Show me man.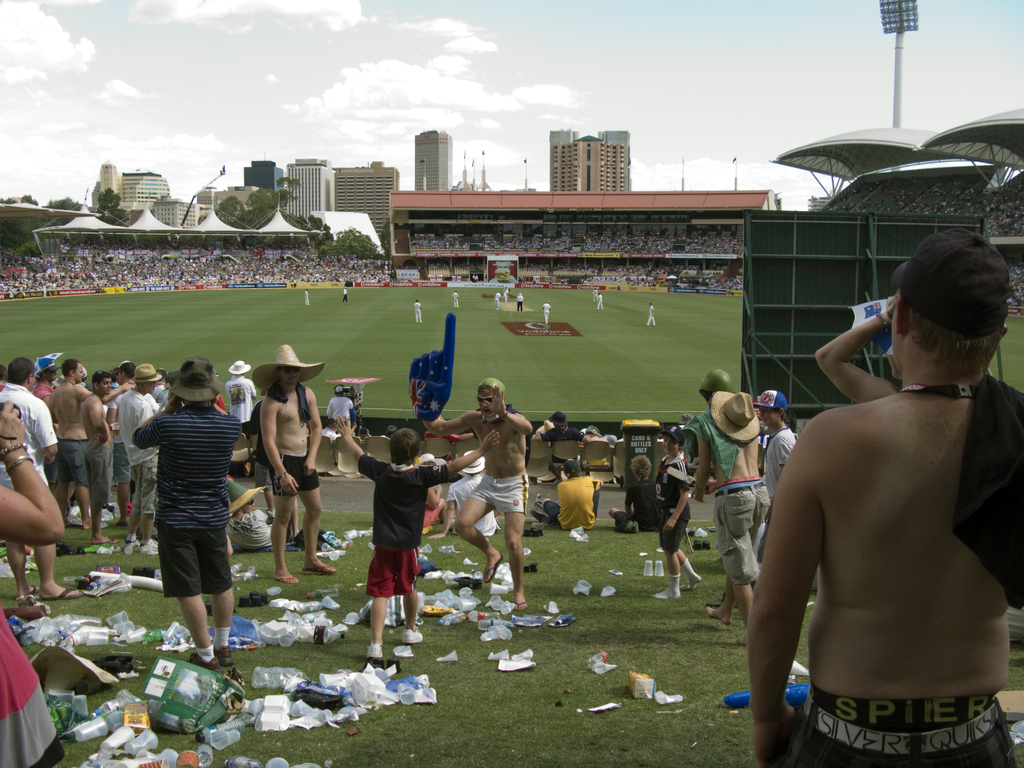
man is here: [495, 292, 502, 310].
